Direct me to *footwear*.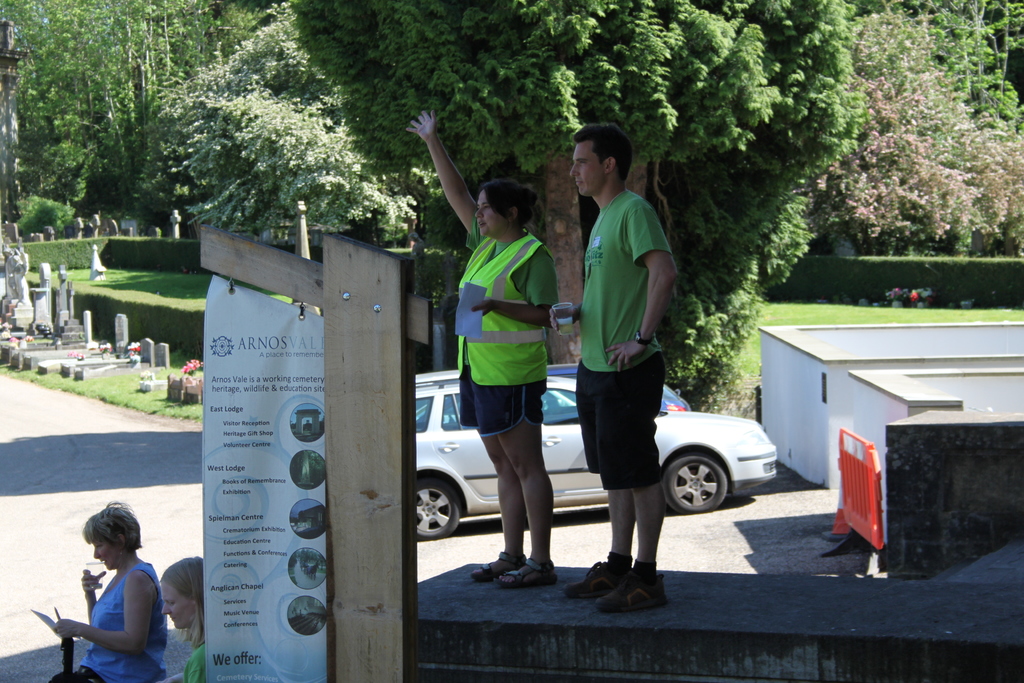
Direction: [479, 542, 525, 582].
